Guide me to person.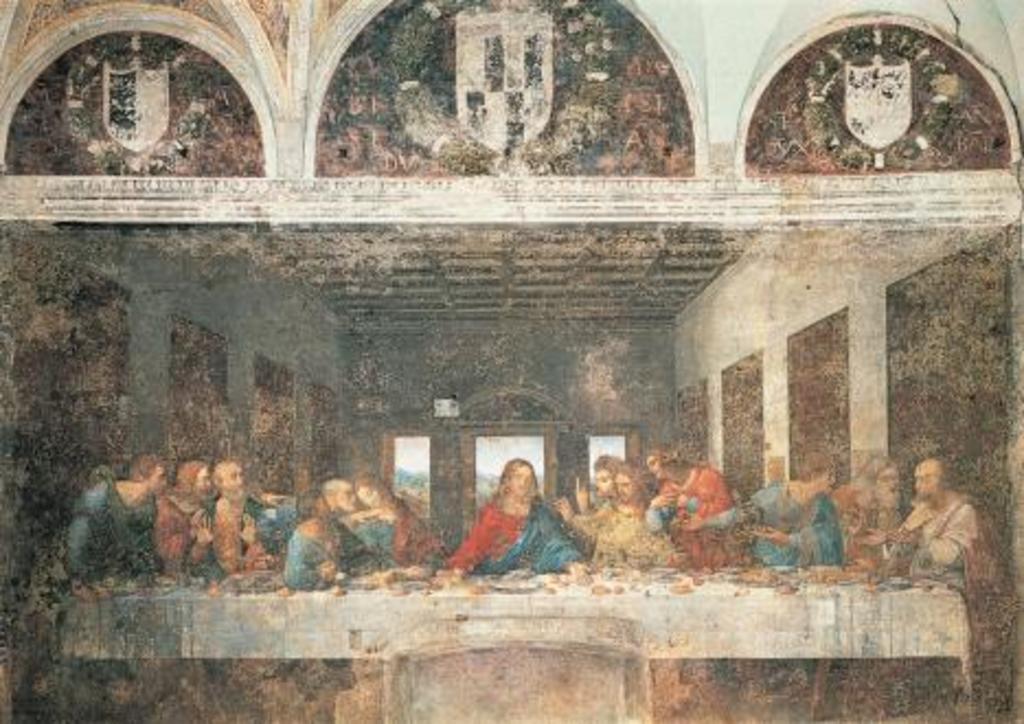
Guidance: x1=570 y1=450 x2=616 y2=500.
